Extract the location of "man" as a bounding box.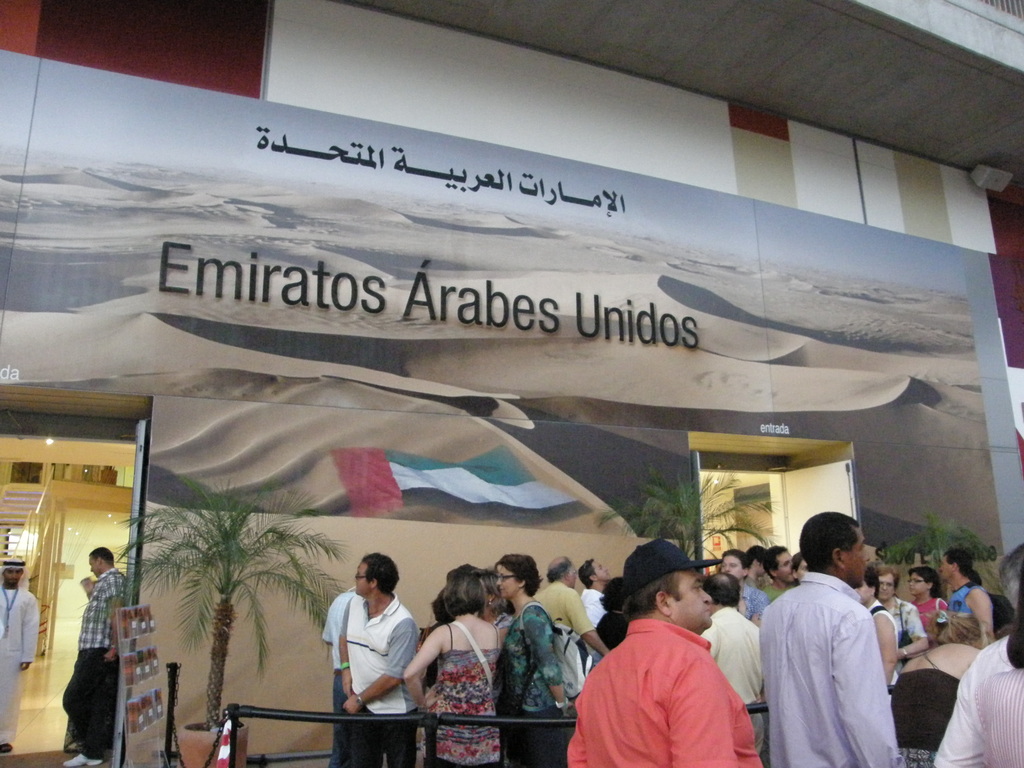
{"left": 0, "top": 555, "right": 44, "bottom": 756}.
